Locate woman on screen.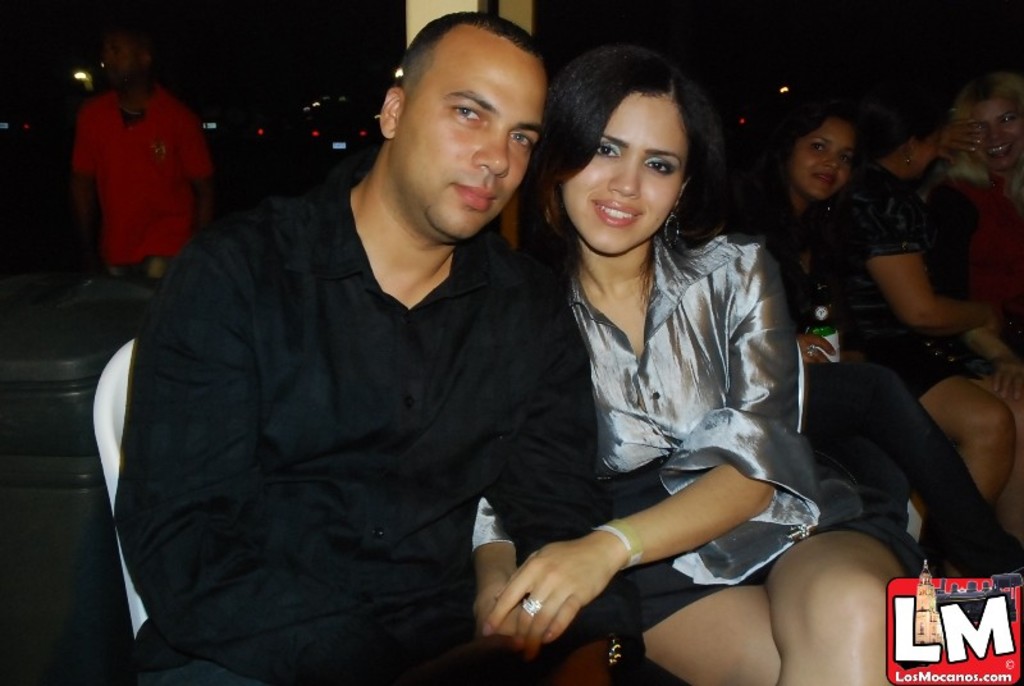
On screen at x1=494 y1=40 x2=881 y2=685.
